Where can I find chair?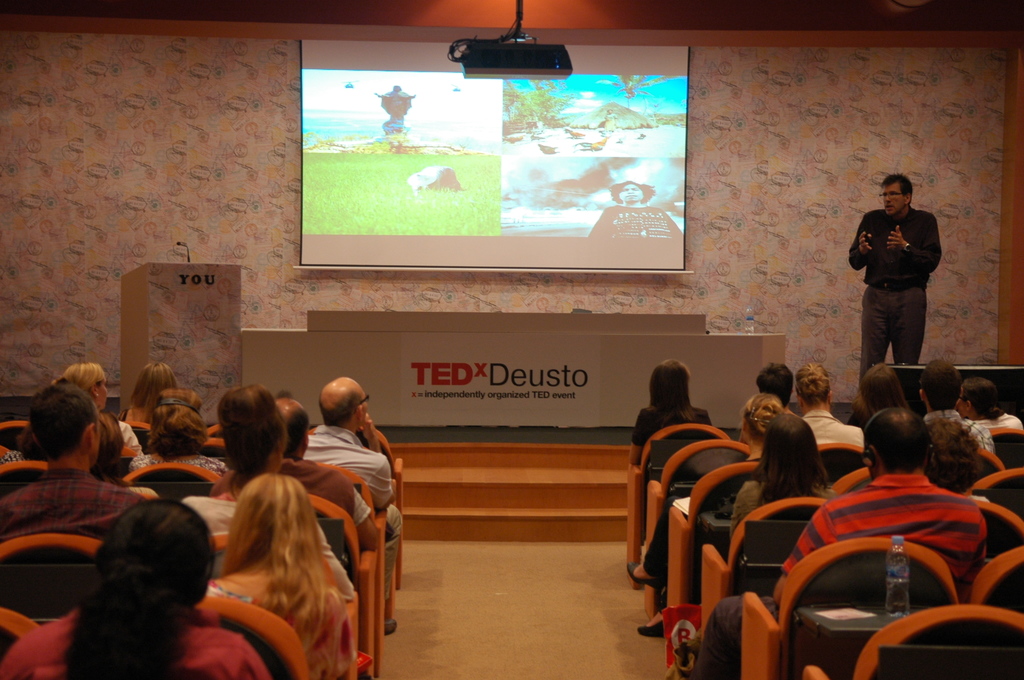
You can find it at locate(0, 534, 104, 624).
